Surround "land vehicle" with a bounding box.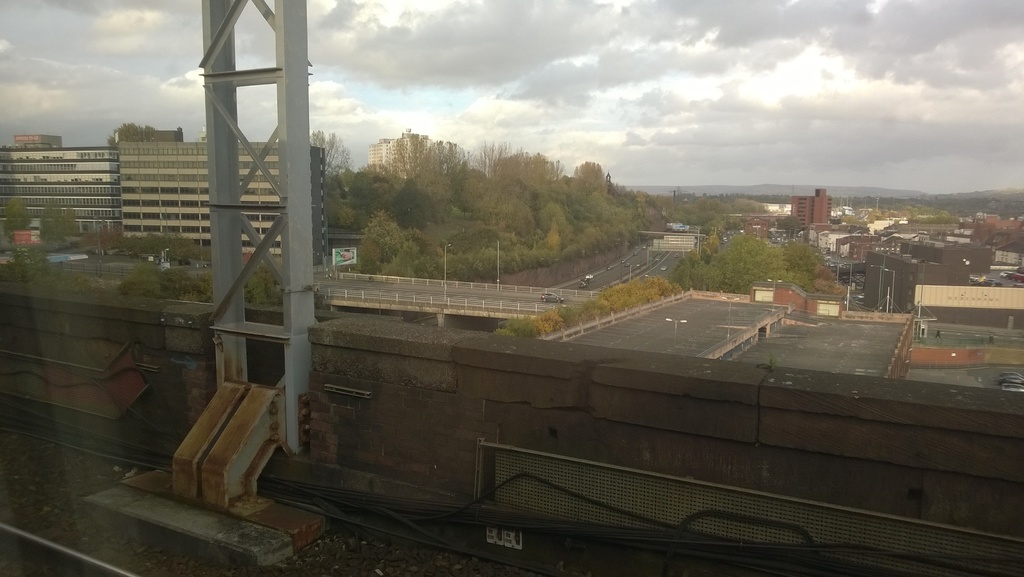
region(542, 290, 564, 304).
